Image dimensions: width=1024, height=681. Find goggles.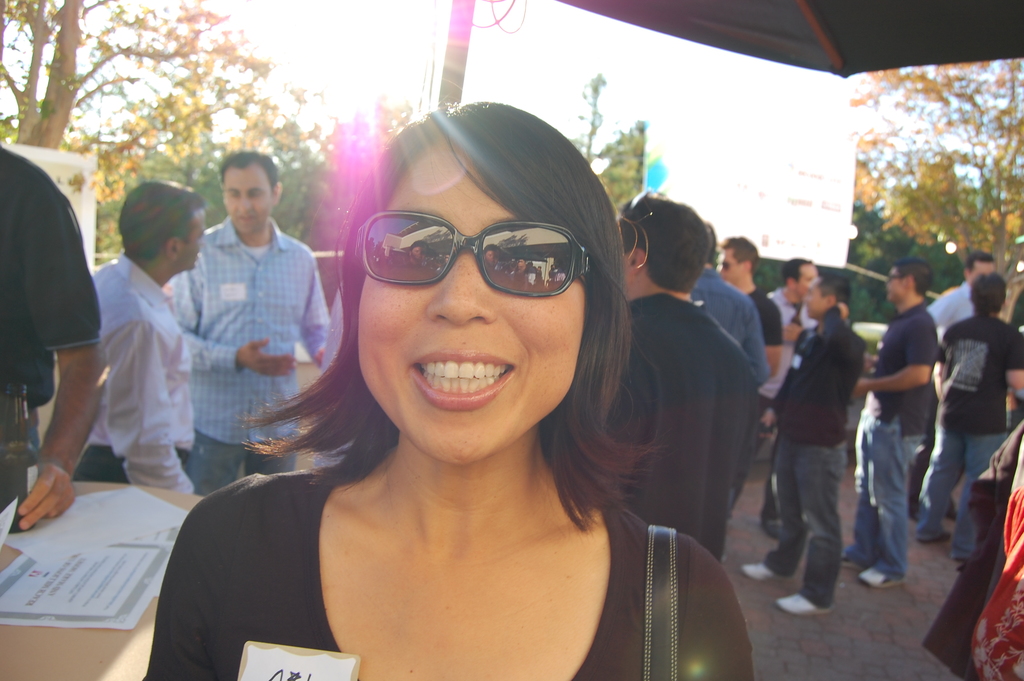
<box>341,201,612,301</box>.
